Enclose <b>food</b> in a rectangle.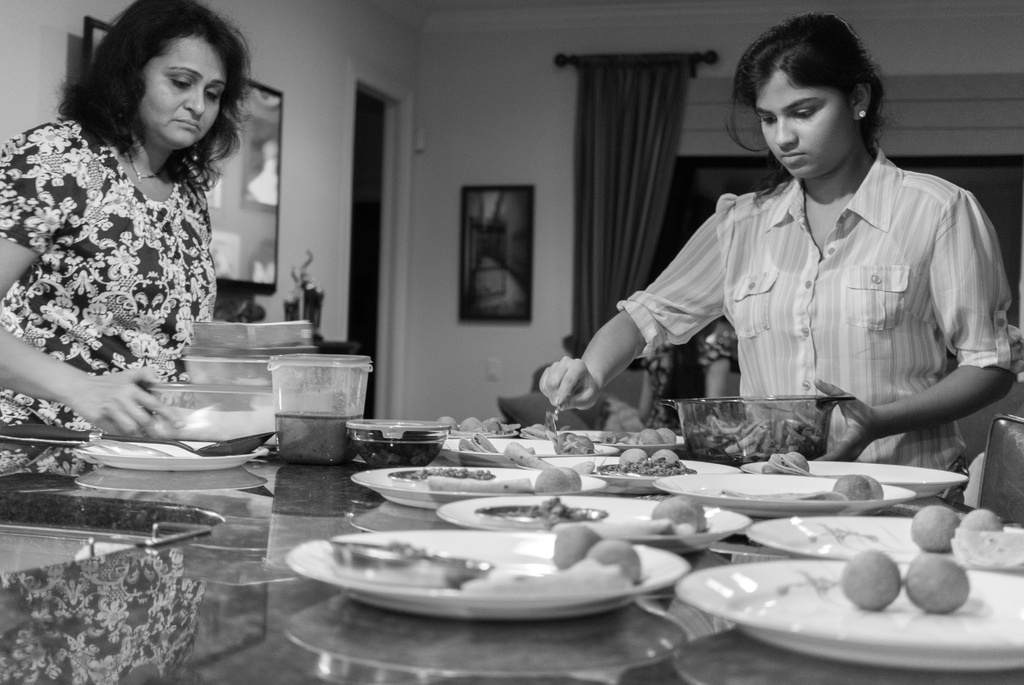
select_region(718, 488, 847, 503).
